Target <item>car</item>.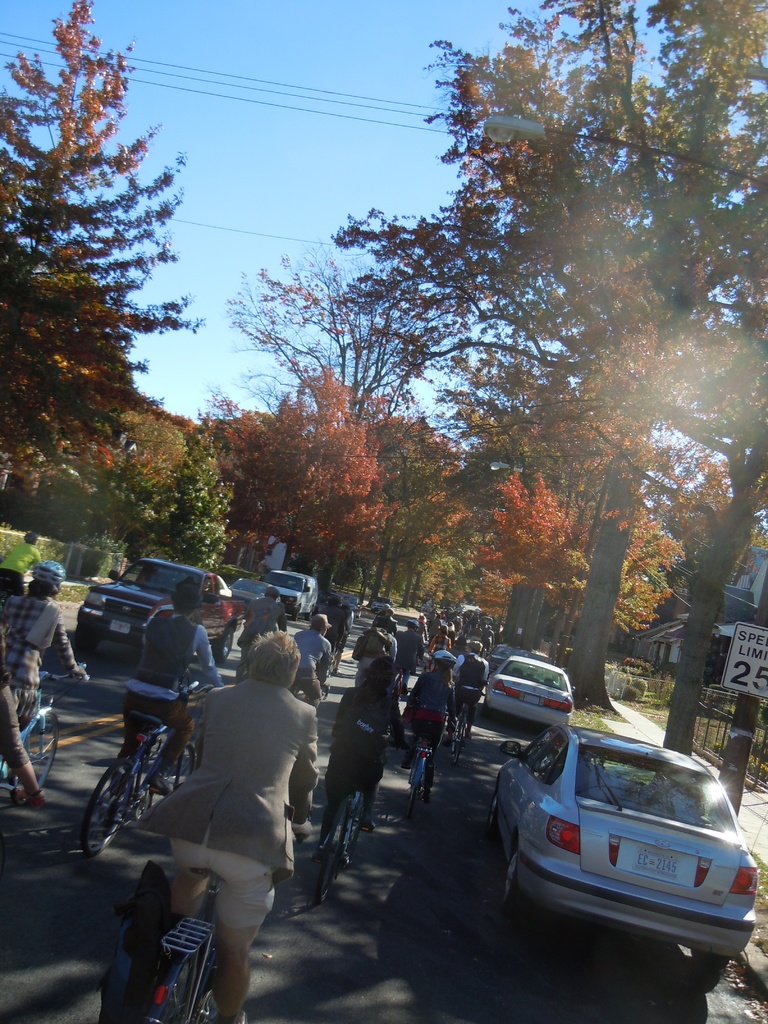
Target region: (x1=484, y1=653, x2=574, y2=721).
